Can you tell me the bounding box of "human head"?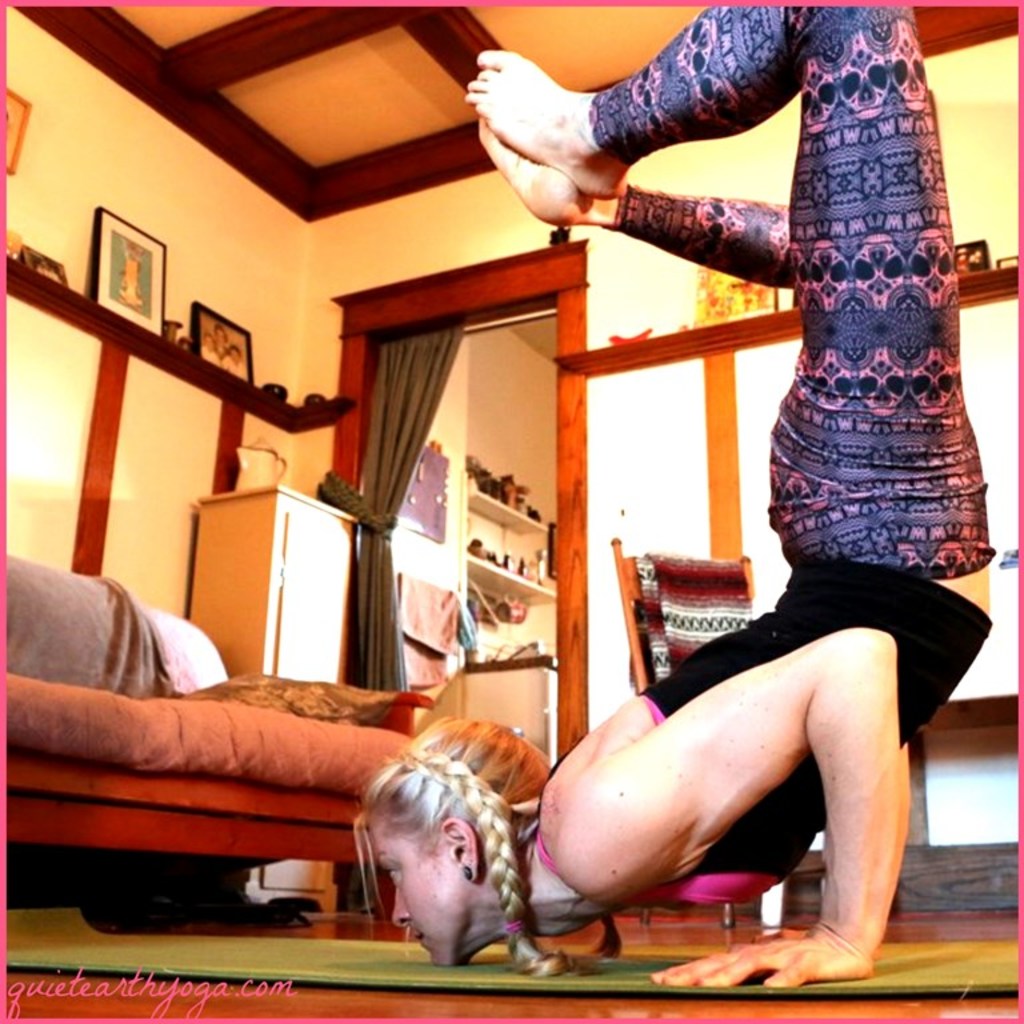
<region>213, 325, 228, 351</region>.
